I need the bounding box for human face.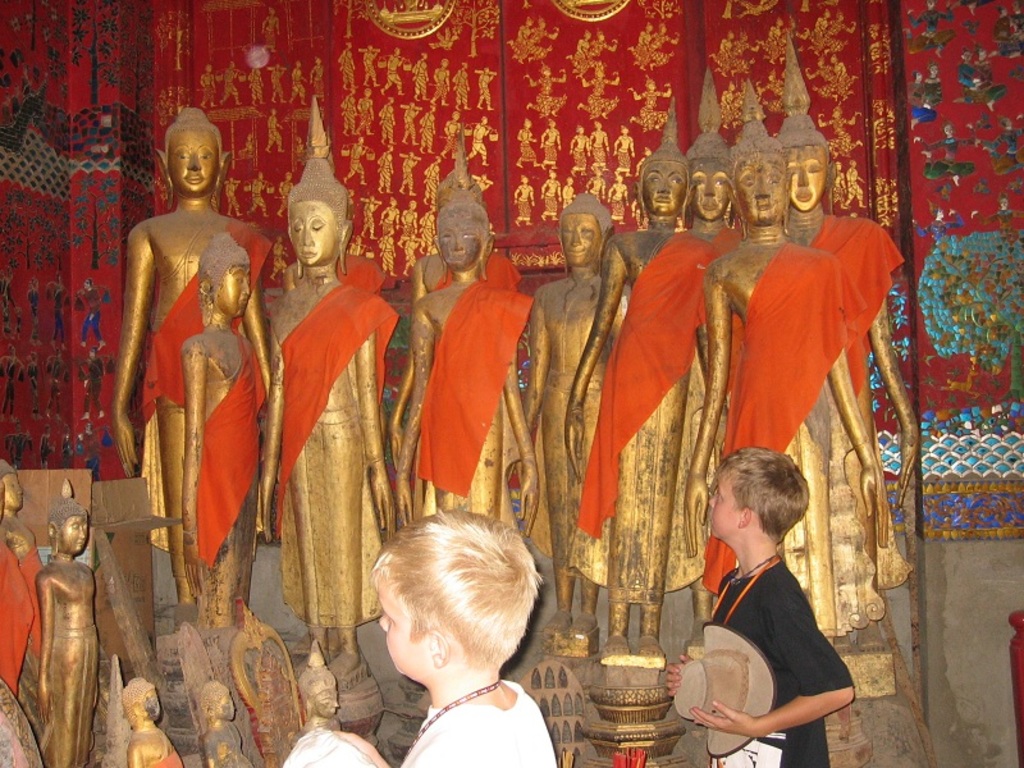
Here it is: rect(705, 474, 742, 540).
